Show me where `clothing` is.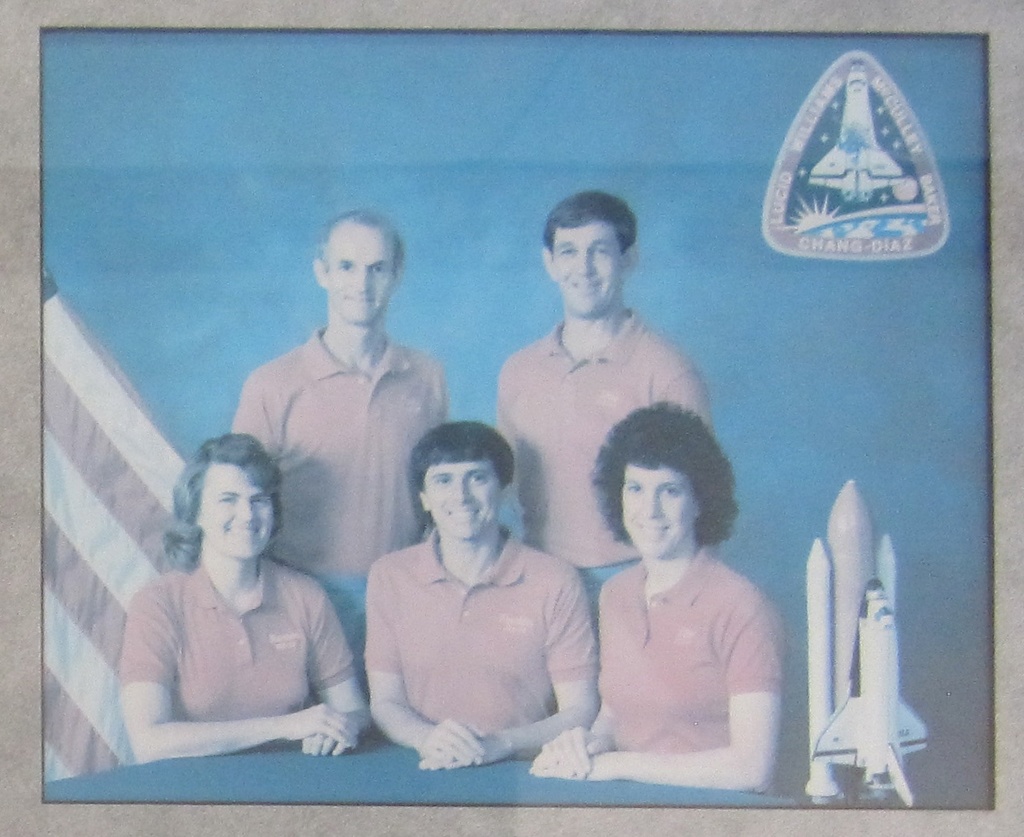
`clothing` is at BBox(352, 482, 593, 780).
